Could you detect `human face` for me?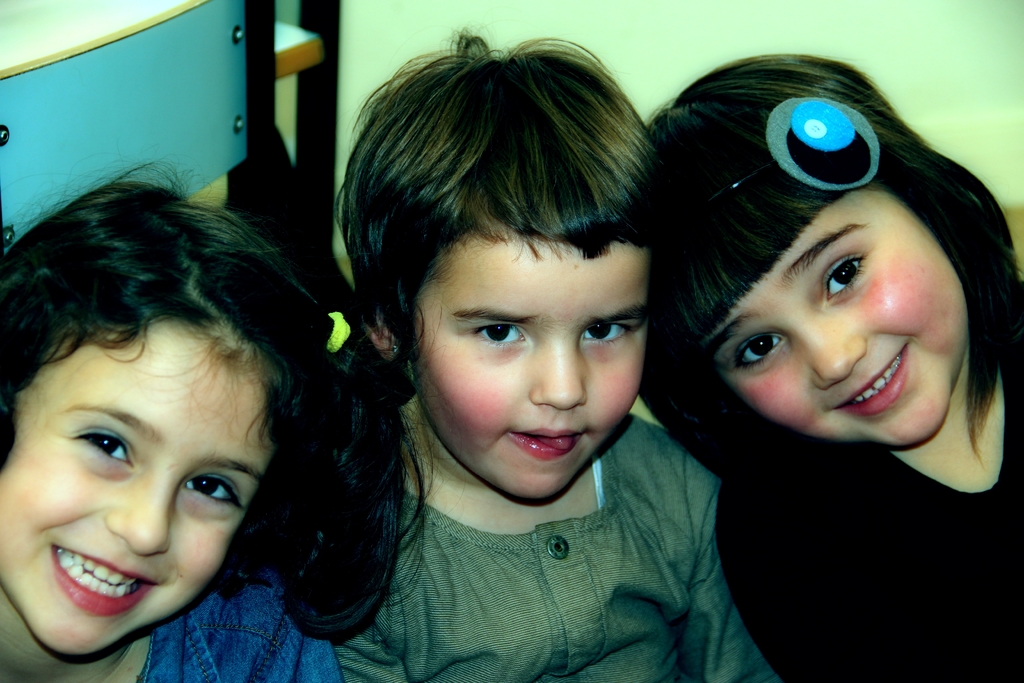
Detection result: region(701, 187, 971, 445).
